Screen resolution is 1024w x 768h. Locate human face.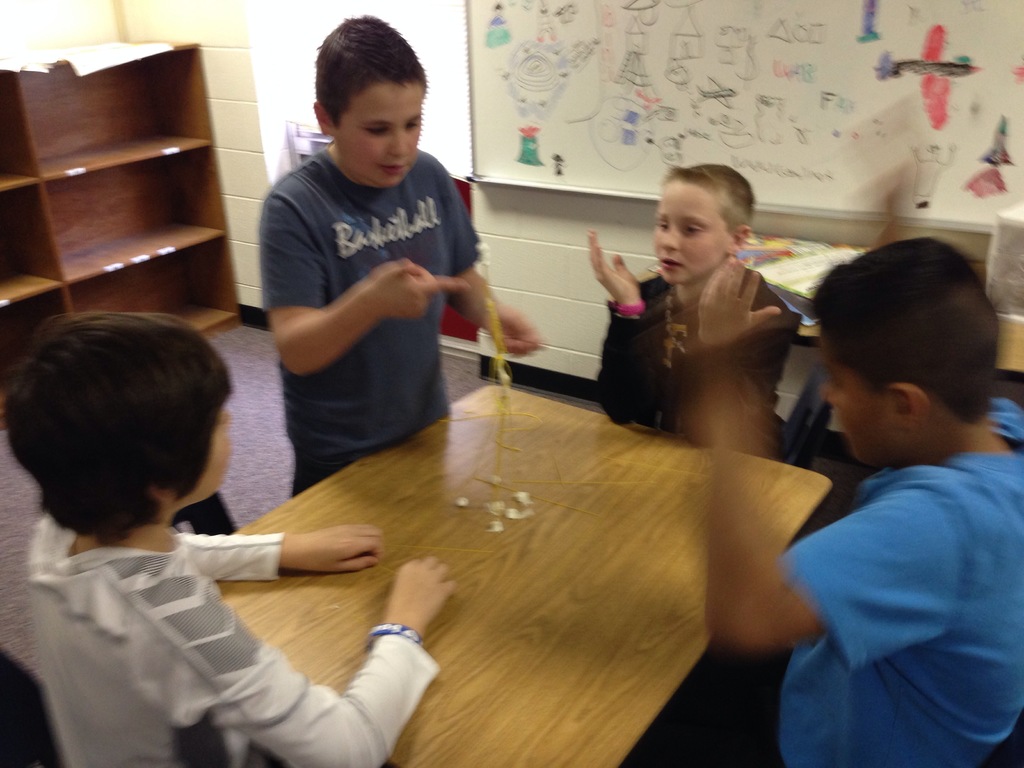
x1=815, y1=344, x2=897, y2=463.
